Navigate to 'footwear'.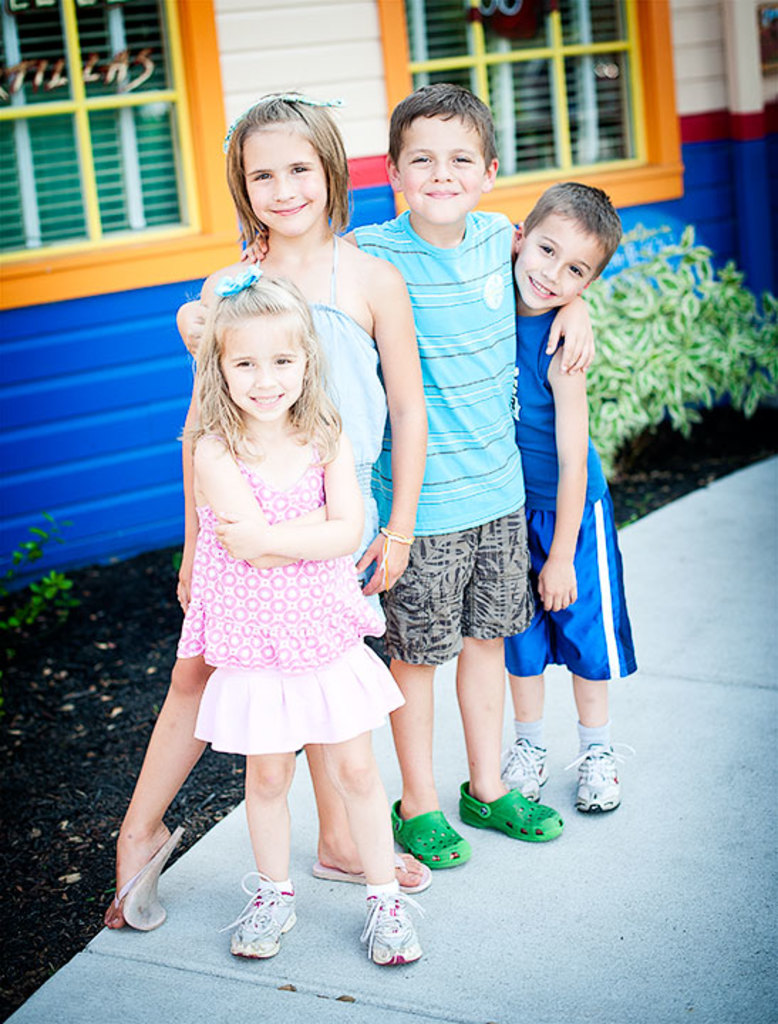
Navigation target: <region>363, 886, 424, 971</region>.
